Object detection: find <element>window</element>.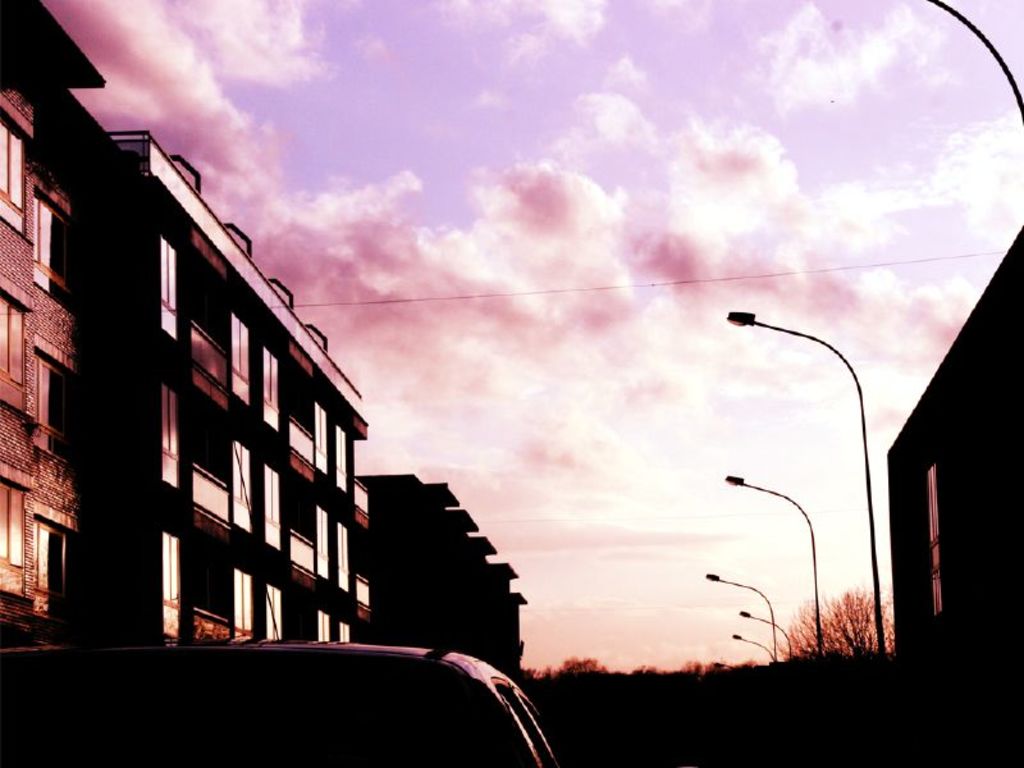
bbox=(227, 440, 255, 534).
